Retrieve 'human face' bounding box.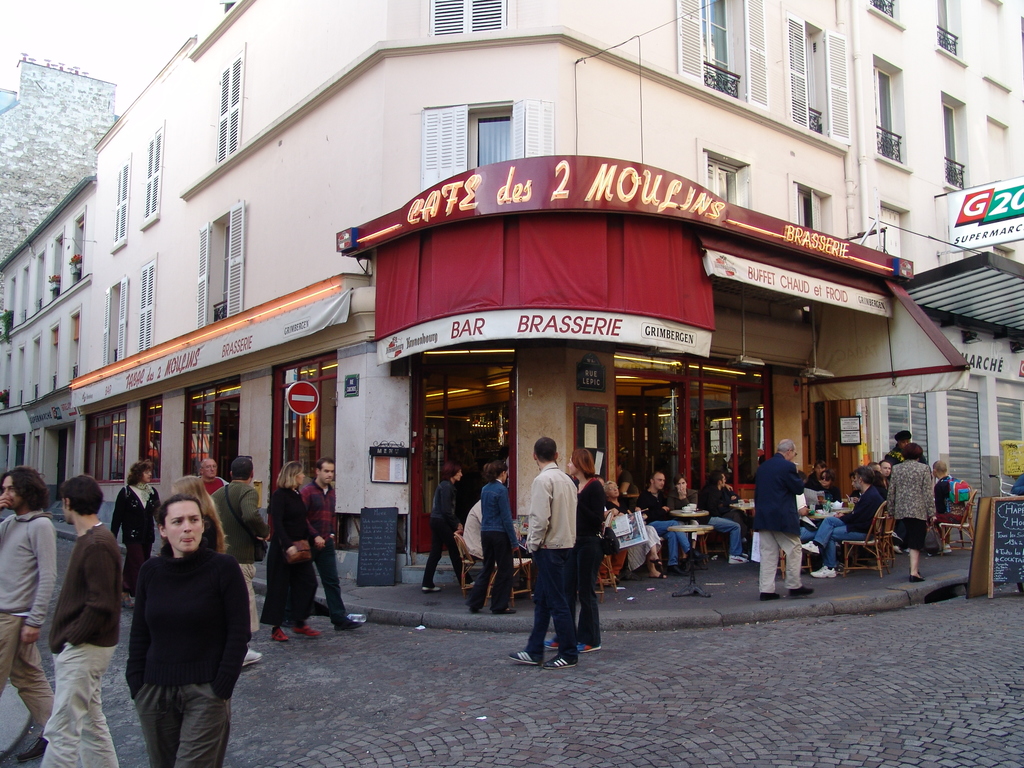
Bounding box: 653/471/667/490.
